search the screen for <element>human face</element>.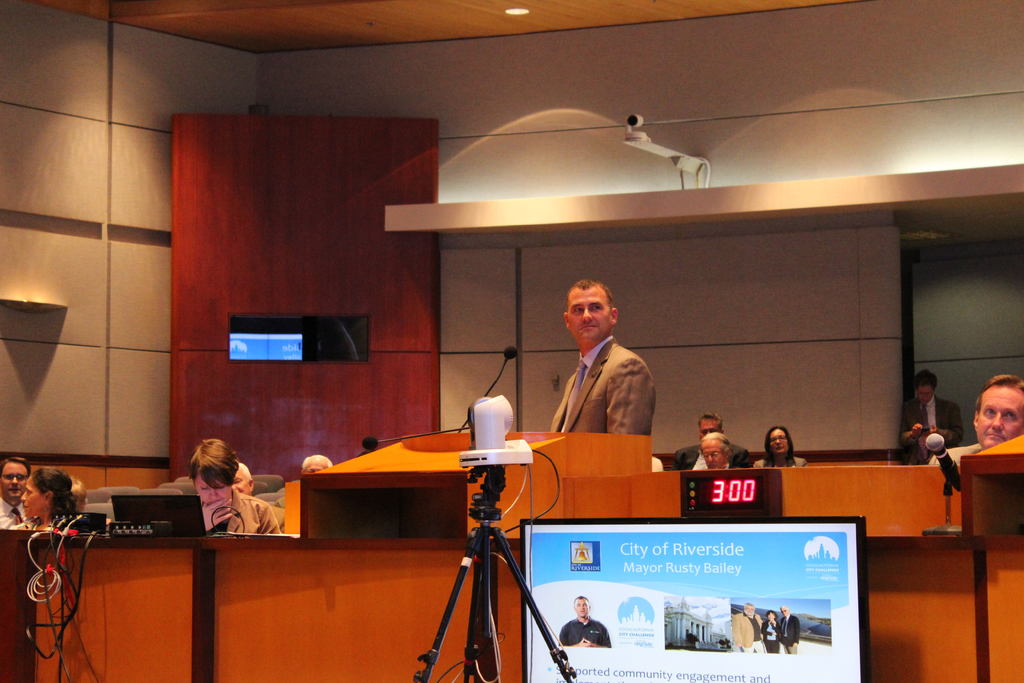
Found at BBox(19, 475, 50, 520).
